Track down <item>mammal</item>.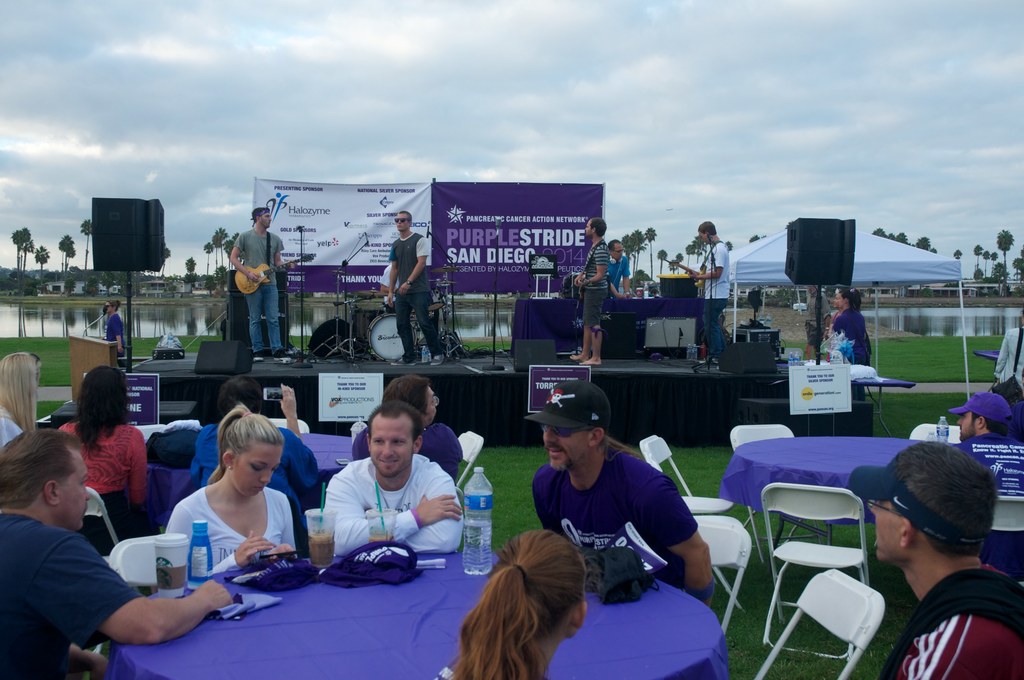
Tracked to 349,373,463,487.
